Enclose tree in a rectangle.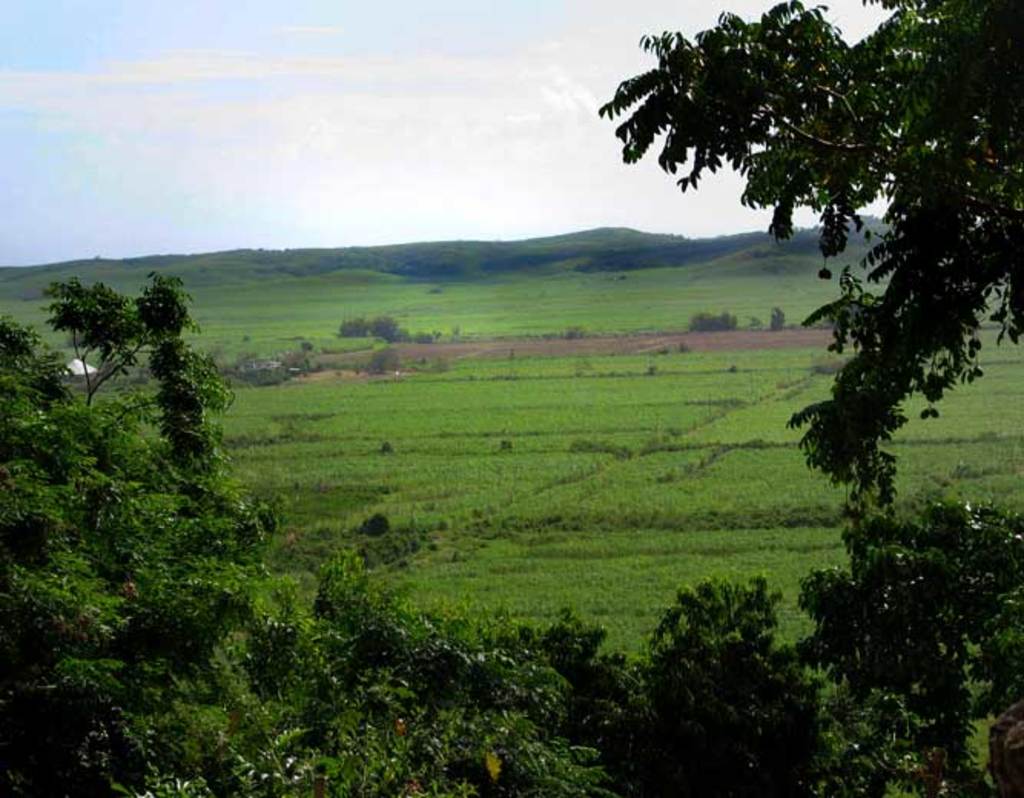
select_region(602, 0, 1022, 506).
